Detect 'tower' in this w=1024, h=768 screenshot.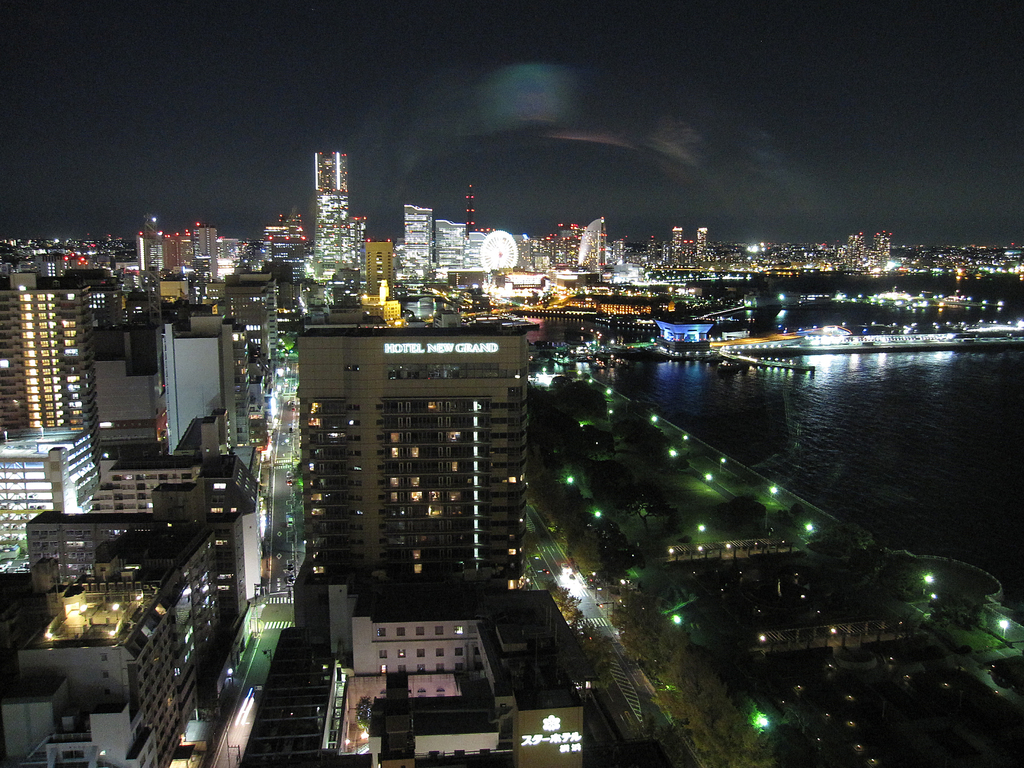
Detection: (left=312, top=148, right=349, bottom=263).
